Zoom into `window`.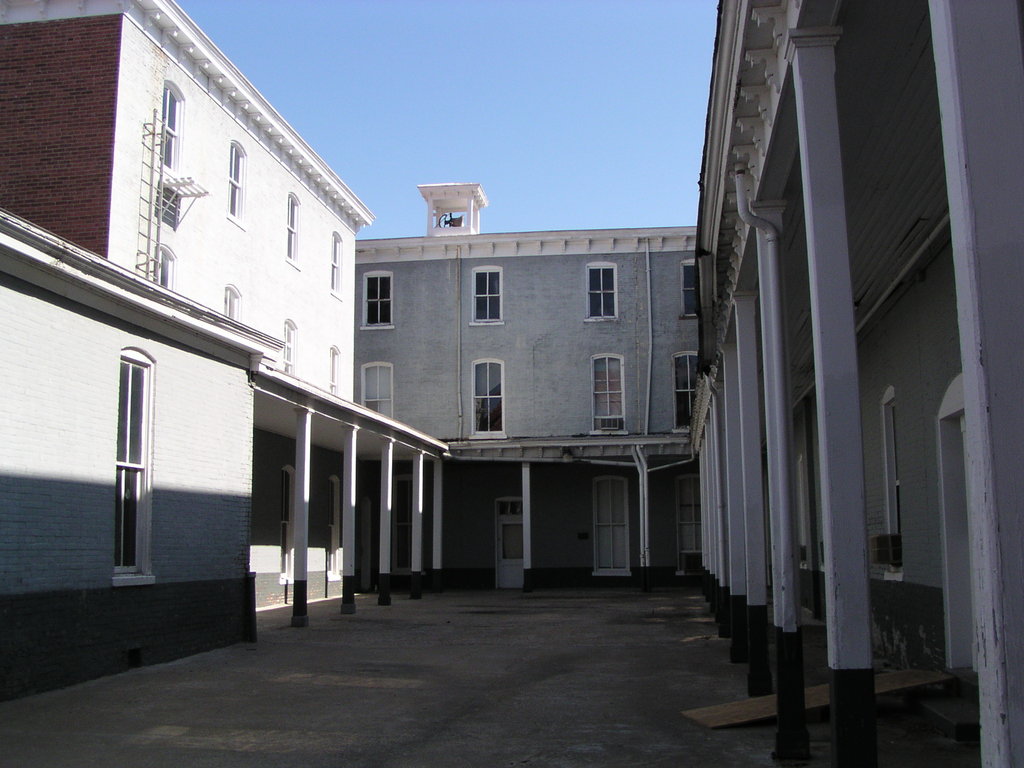
Zoom target: crop(394, 471, 416, 573).
